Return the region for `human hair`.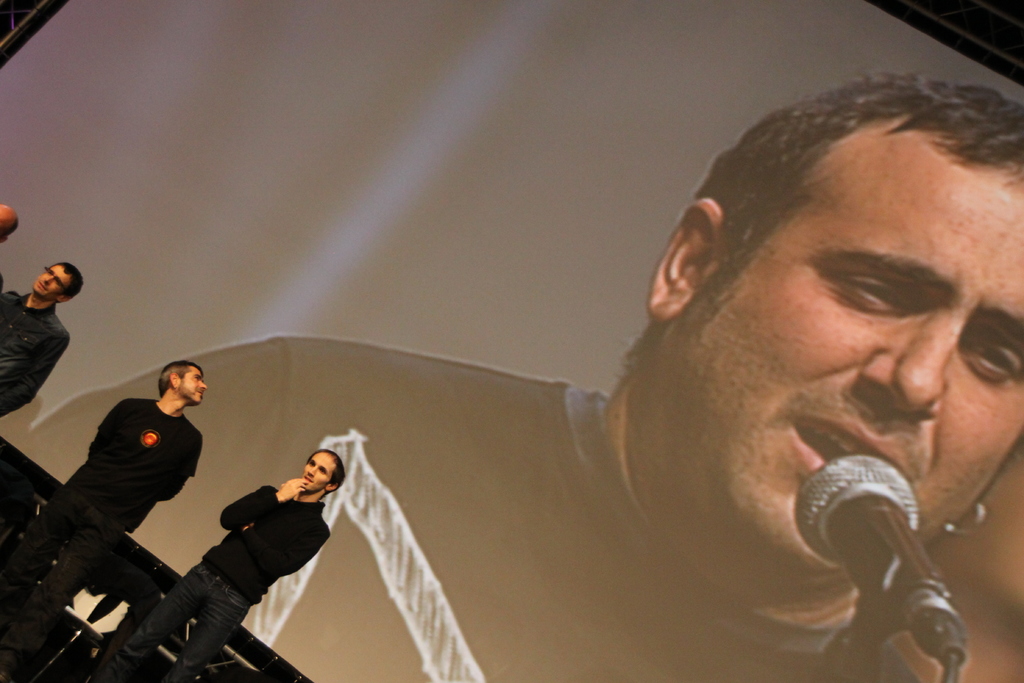
<box>56,261,85,304</box>.
